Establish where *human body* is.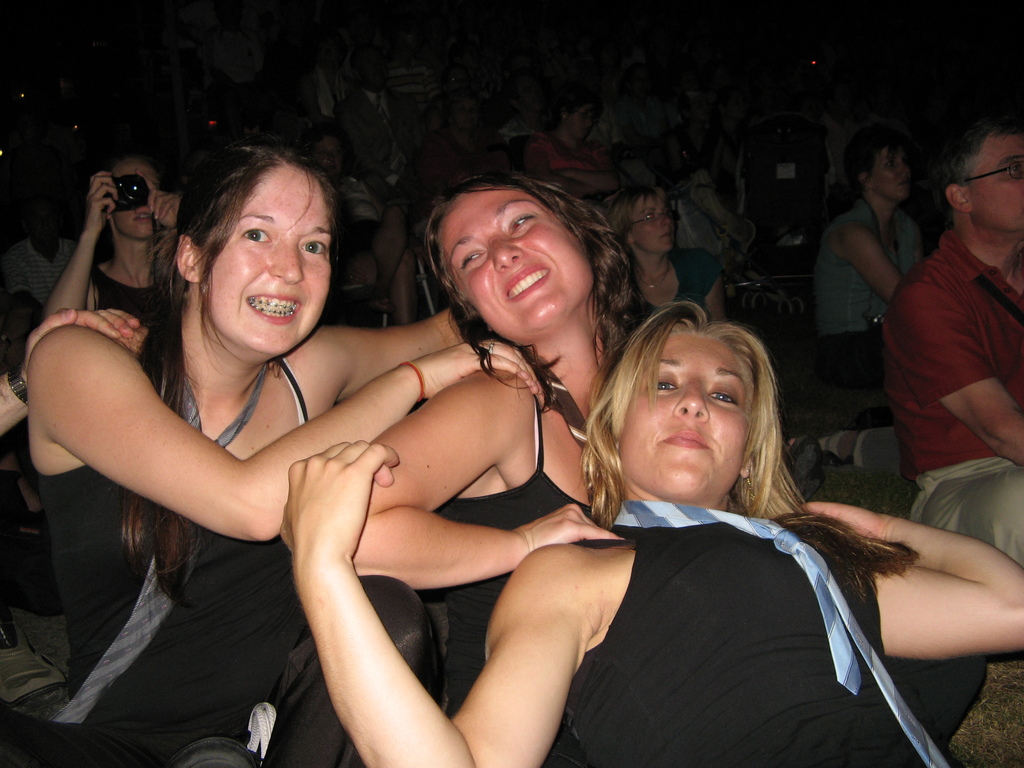
Established at 527,100,606,212.
